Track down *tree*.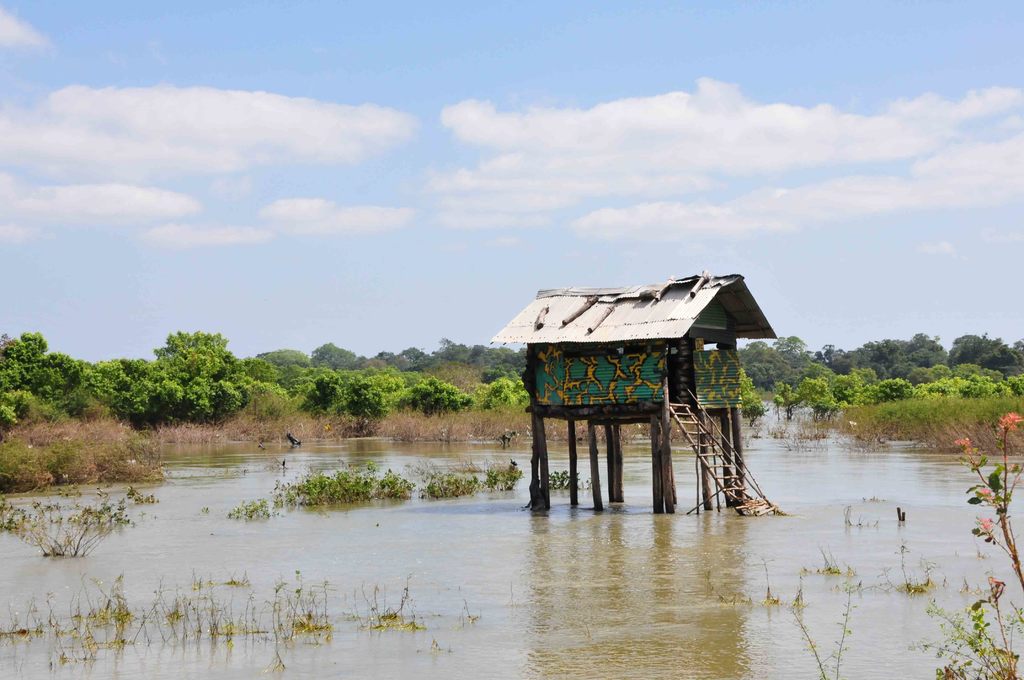
Tracked to Rect(395, 372, 475, 422).
